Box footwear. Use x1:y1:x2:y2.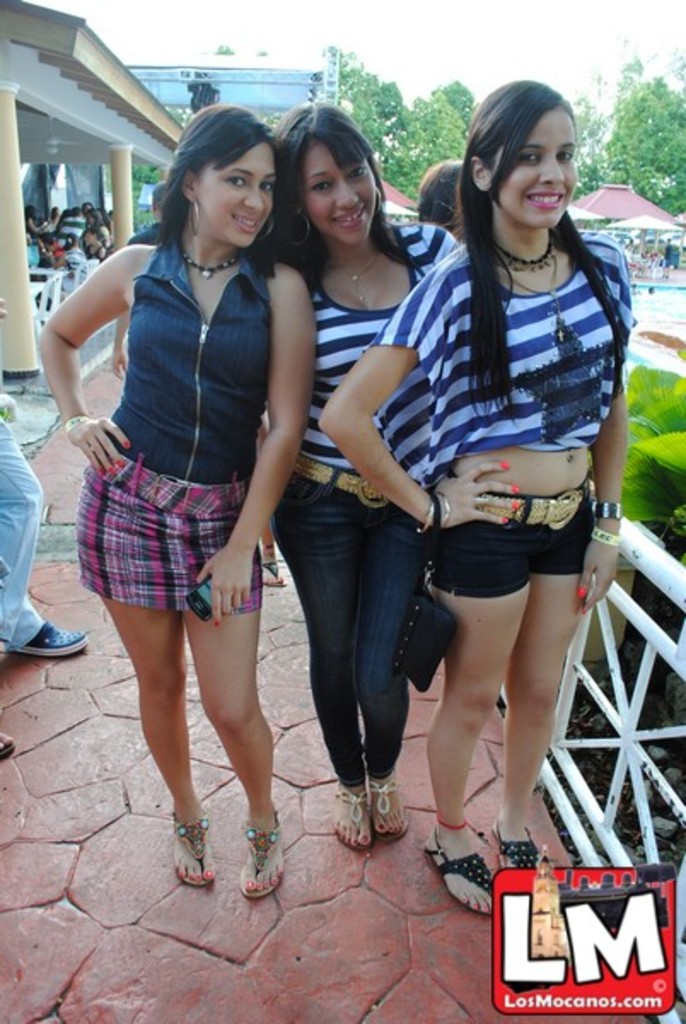
235:806:287:894.
